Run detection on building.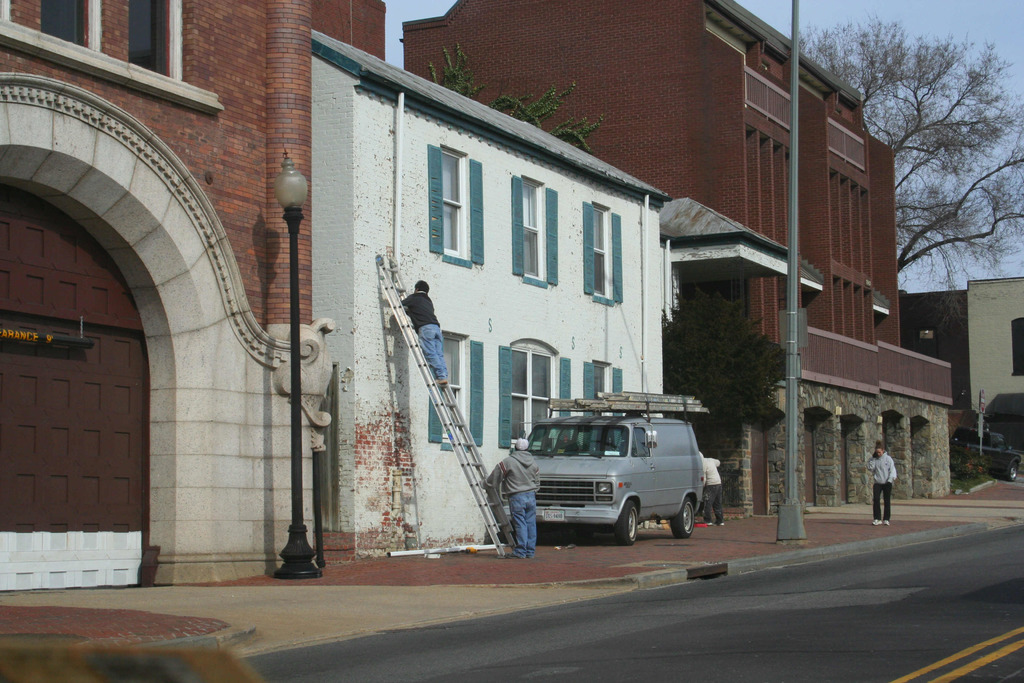
Result: 396,0,954,516.
